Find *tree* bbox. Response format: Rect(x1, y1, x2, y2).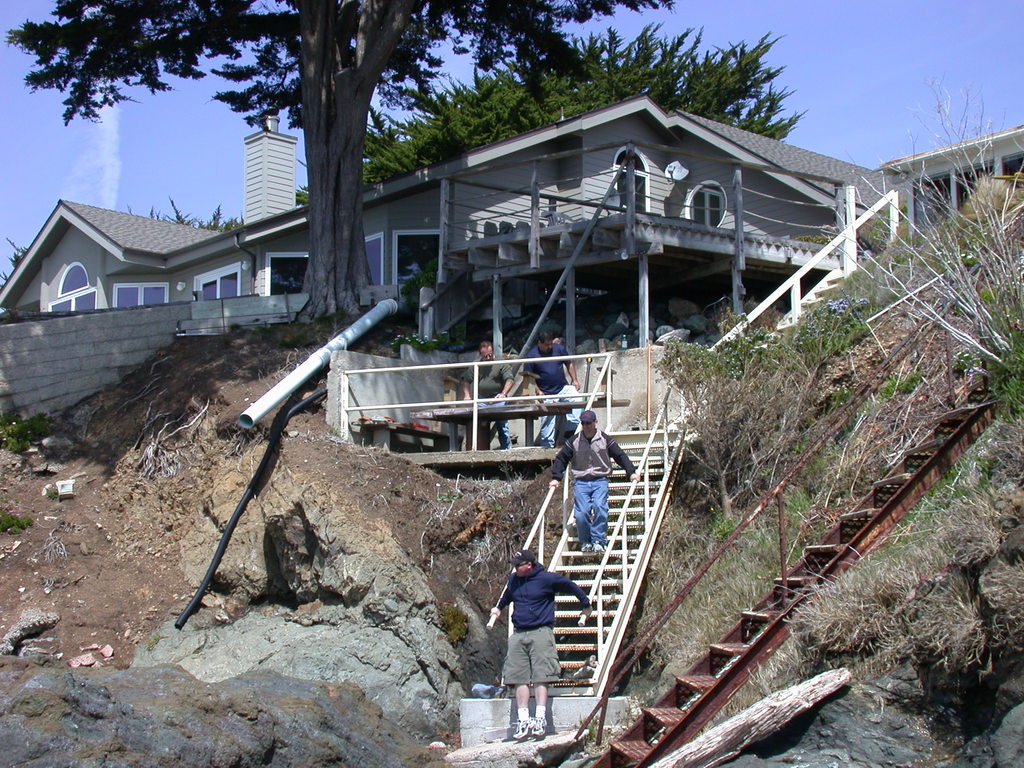
Rect(358, 23, 809, 141).
